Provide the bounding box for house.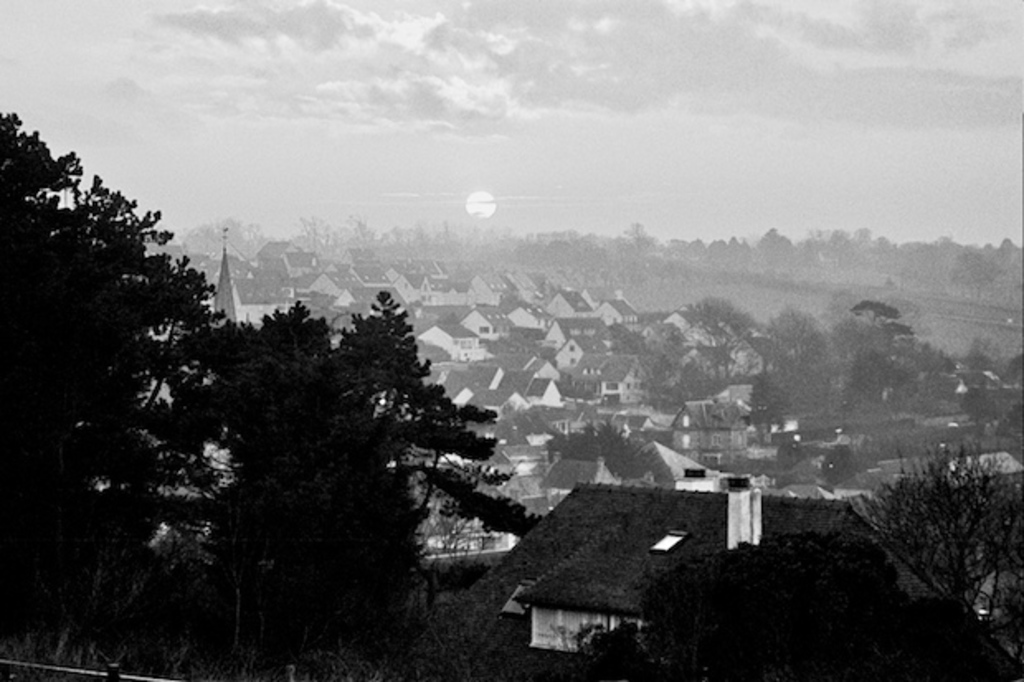
pyautogui.locateOnScreen(697, 342, 750, 368).
